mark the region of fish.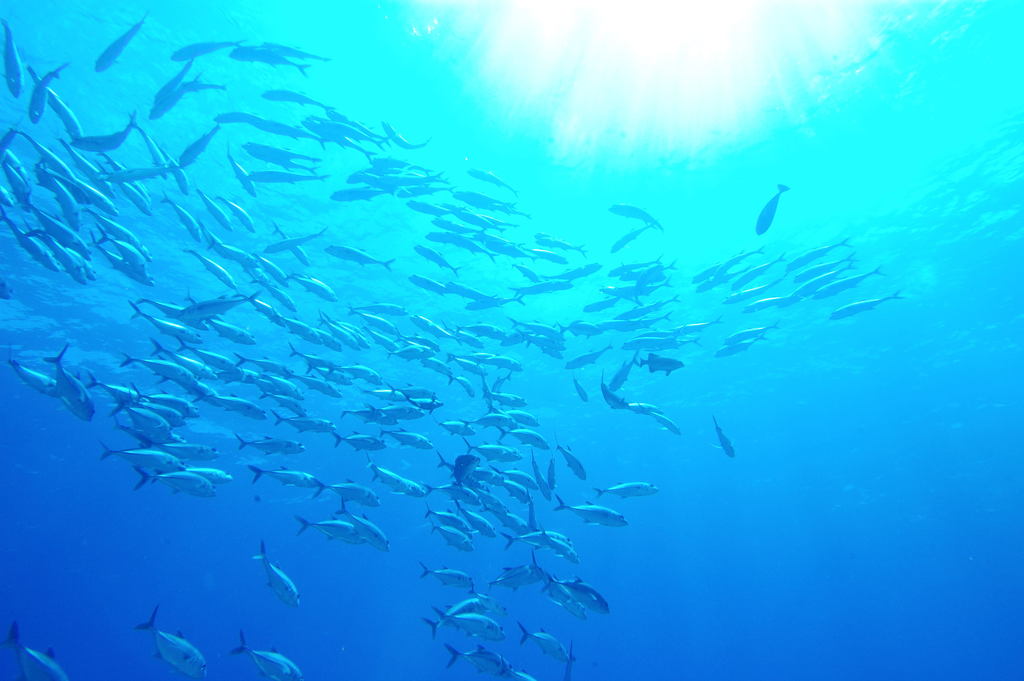
Region: (left=536, top=345, right=562, bottom=358).
